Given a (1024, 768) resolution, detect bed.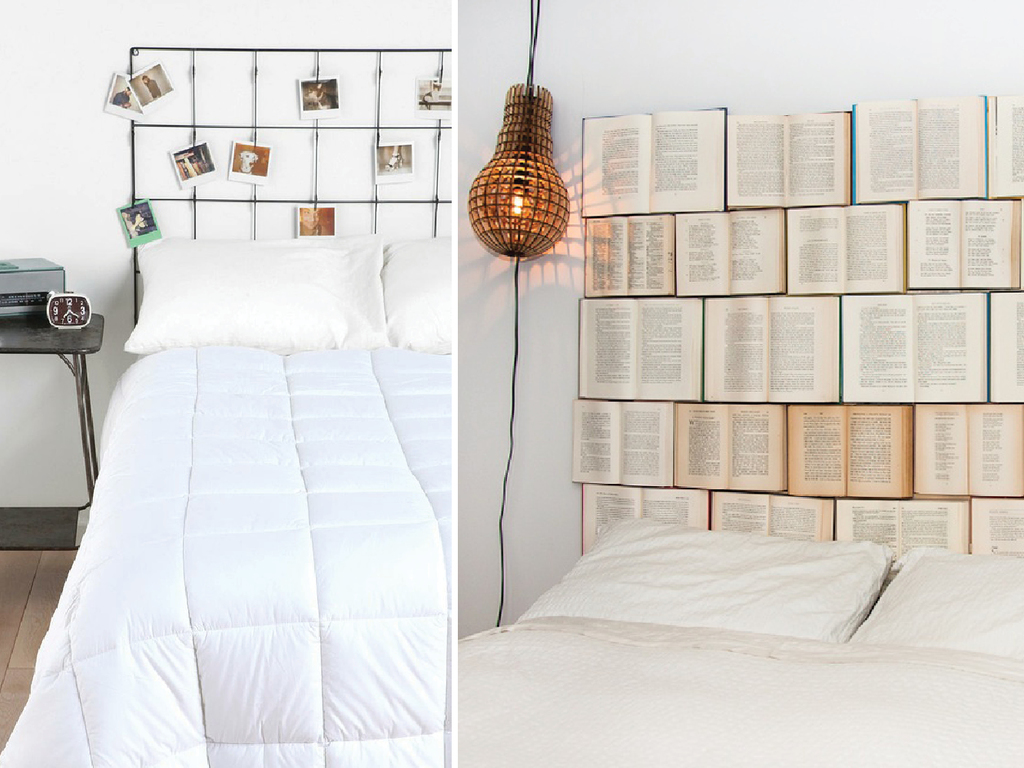
{"x1": 3, "y1": 221, "x2": 449, "y2": 767}.
